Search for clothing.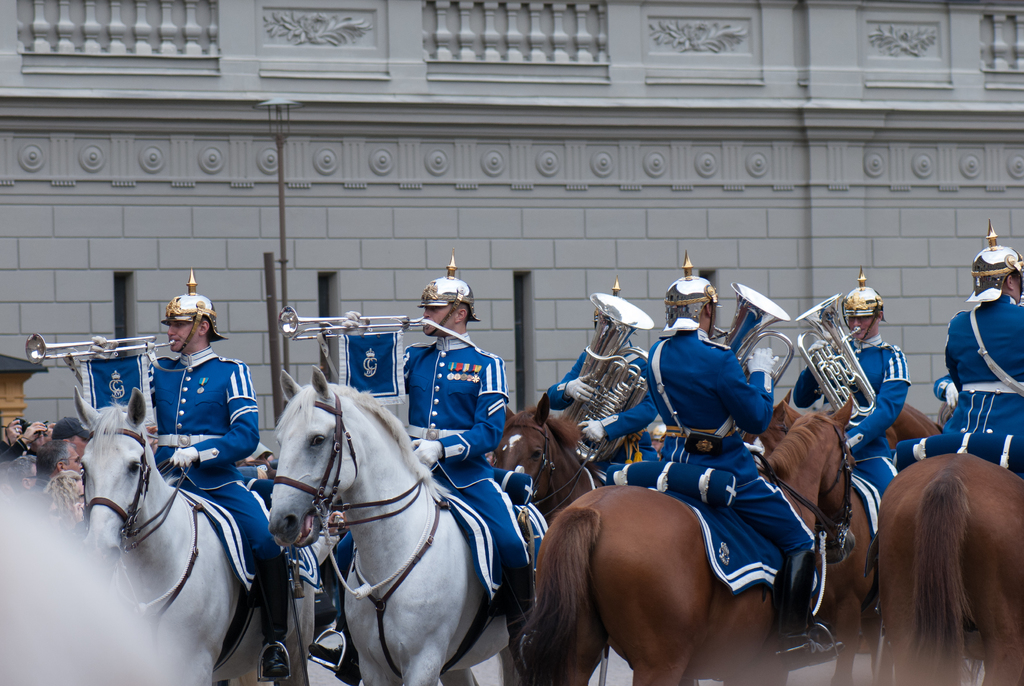
Found at [943, 238, 1023, 473].
